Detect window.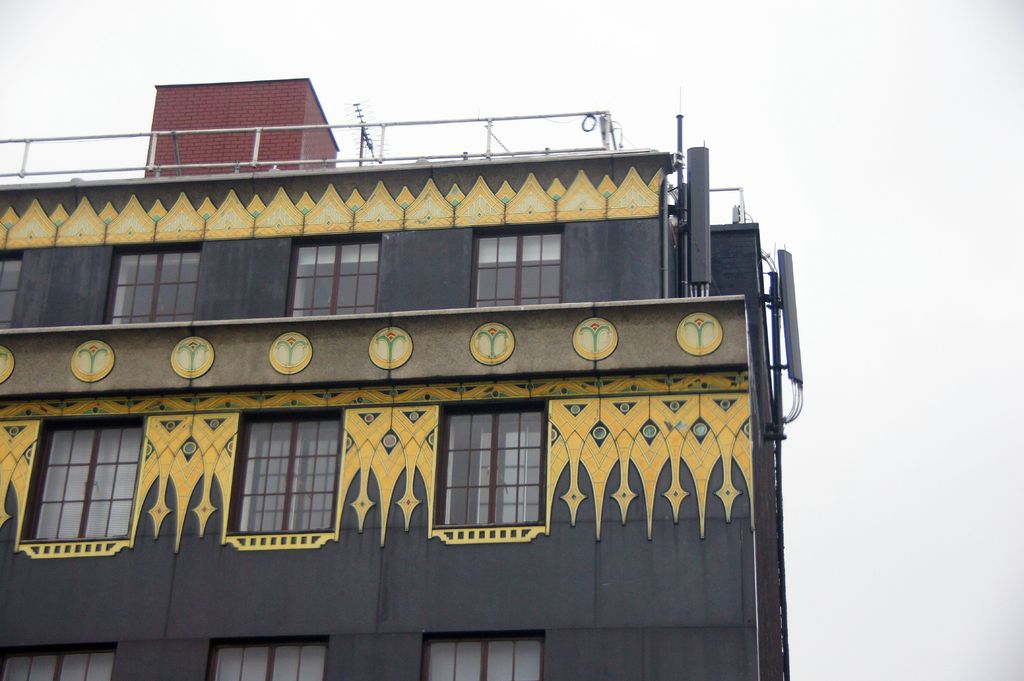
Detected at {"left": 471, "top": 228, "right": 562, "bottom": 307}.
